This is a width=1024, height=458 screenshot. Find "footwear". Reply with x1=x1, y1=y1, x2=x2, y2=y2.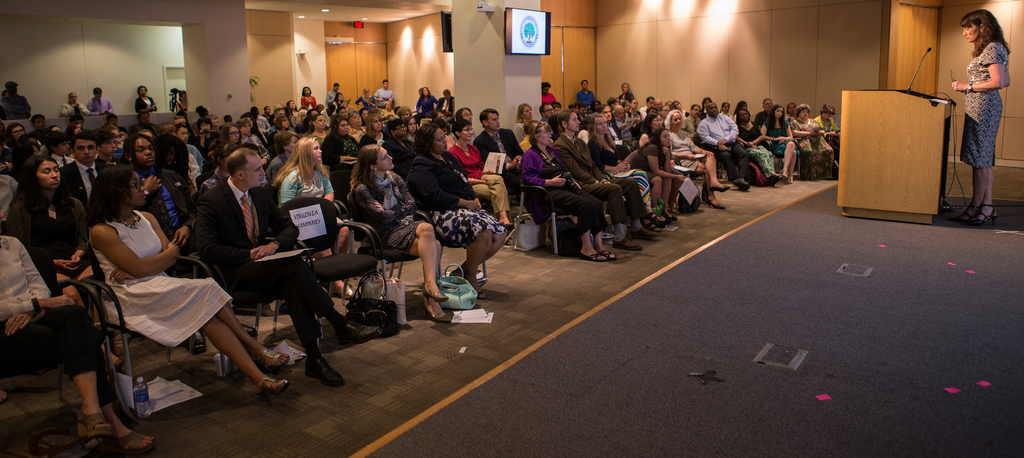
x1=951, y1=197, x2=979, y2=221.
